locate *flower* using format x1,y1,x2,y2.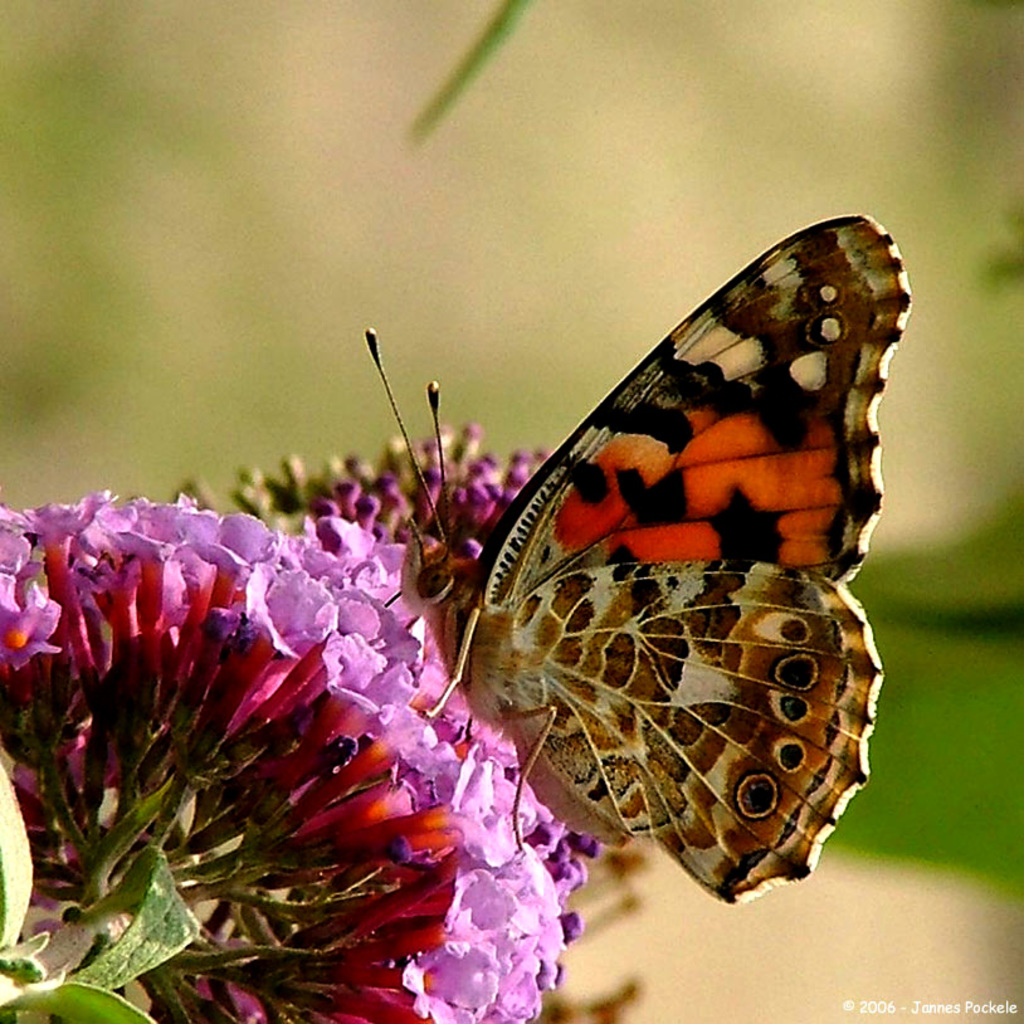
242,426,652,1023.
